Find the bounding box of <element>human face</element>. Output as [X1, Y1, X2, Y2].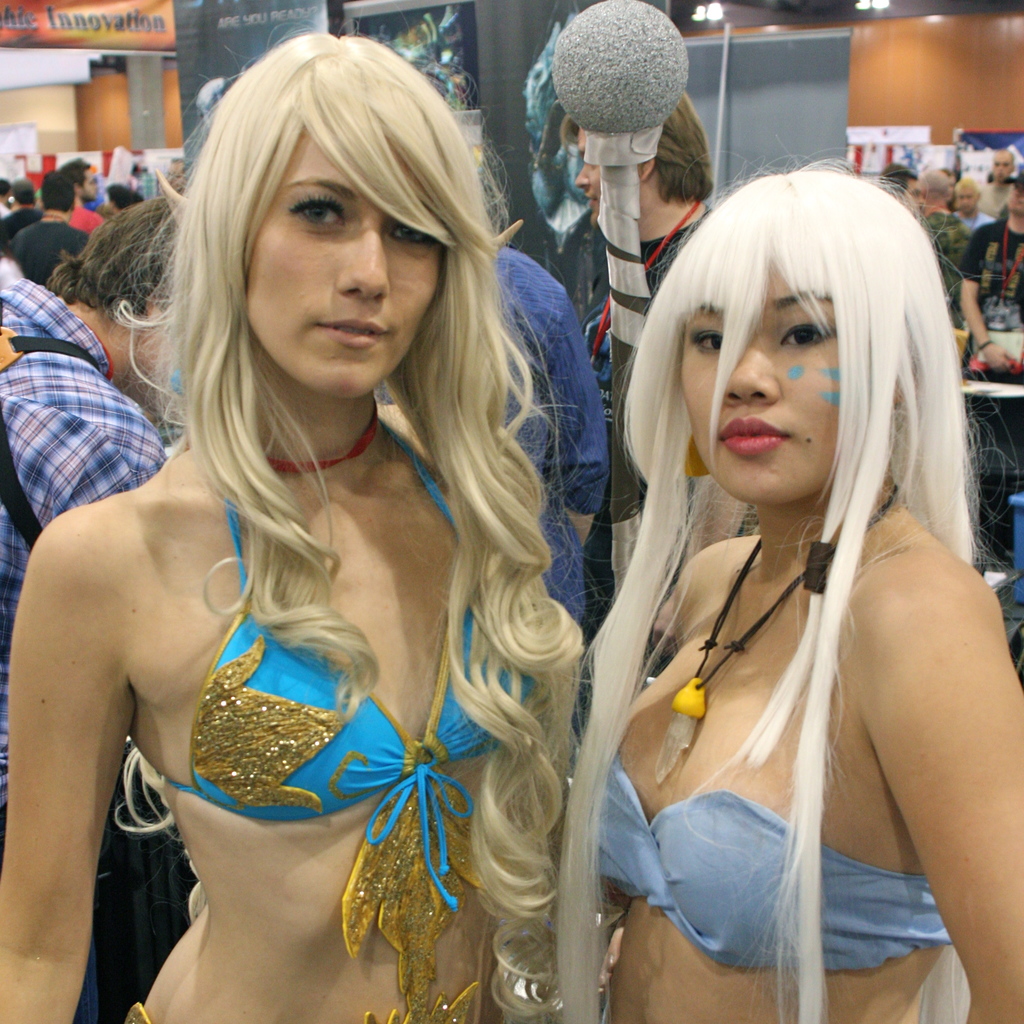
[207, 108, 464, 395].
